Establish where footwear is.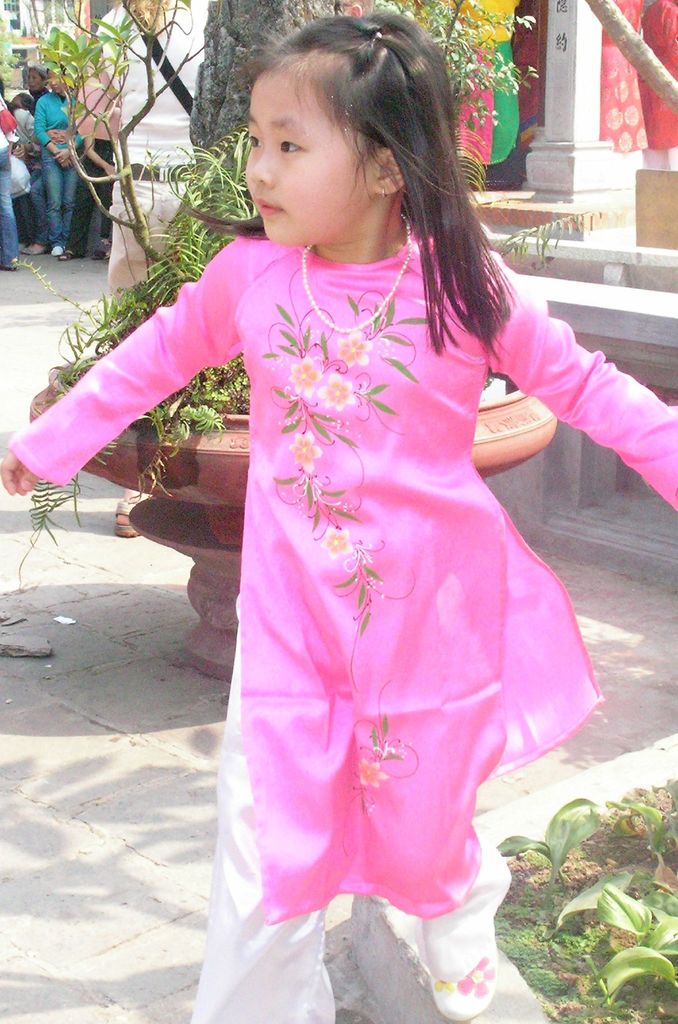
Established at 17, 243, 49, 257.
